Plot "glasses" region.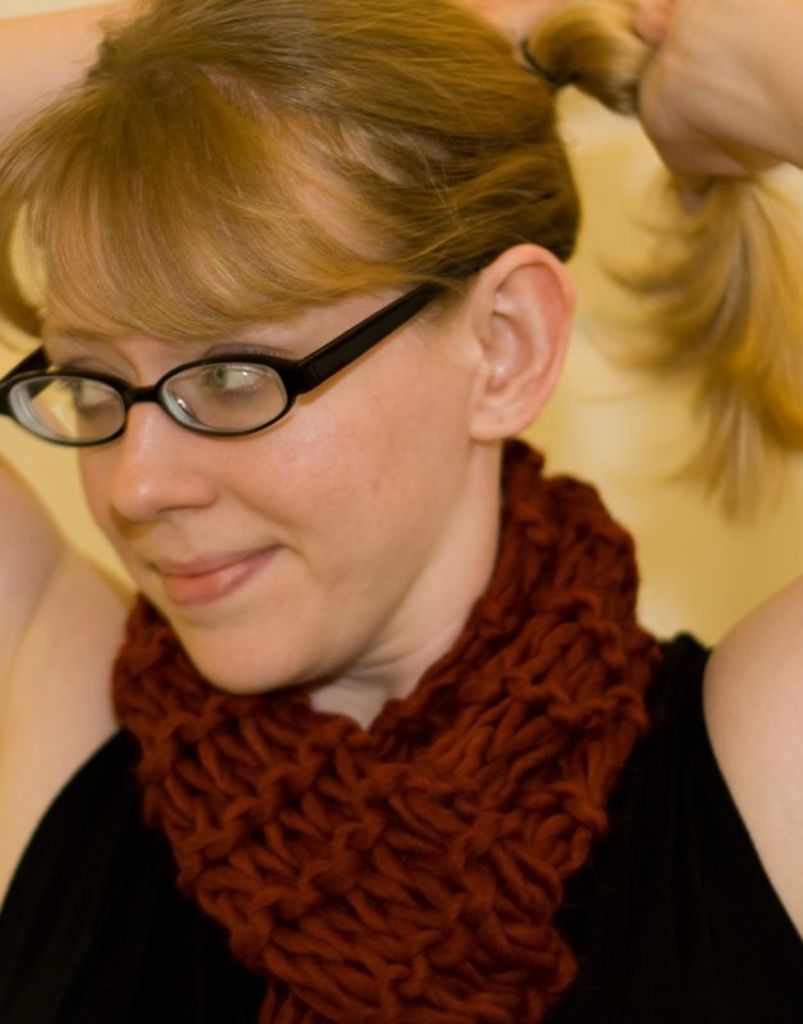
Plotted at region(24, 288, 479, 449).
